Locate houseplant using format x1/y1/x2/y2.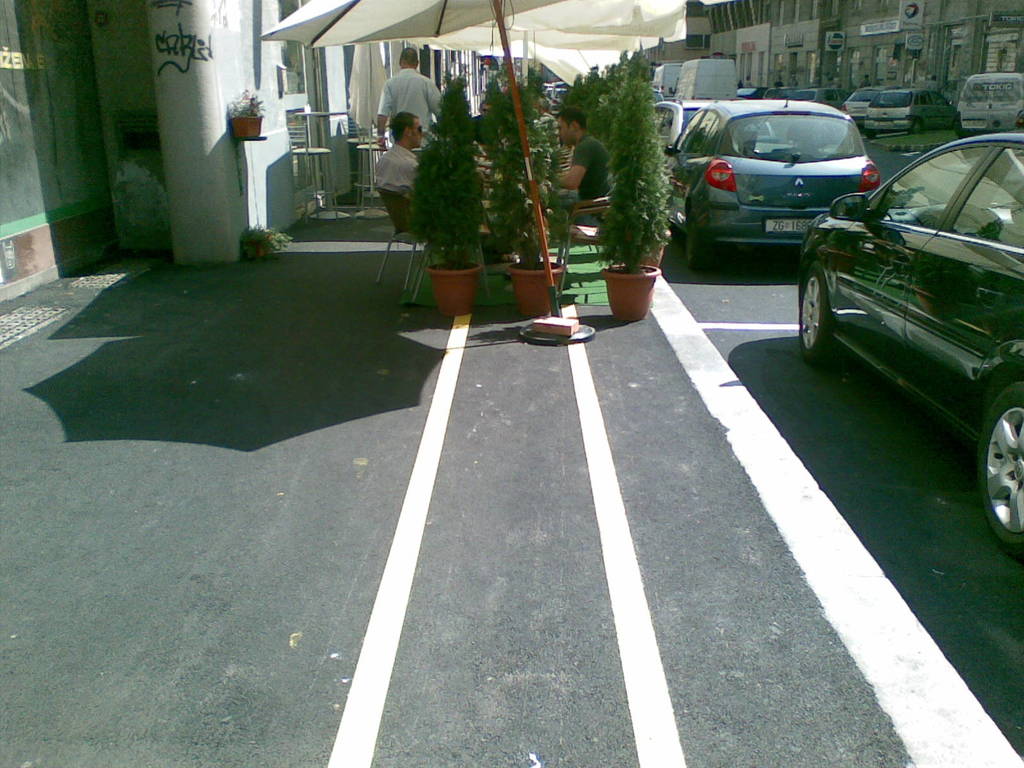
492/86/571/314.
